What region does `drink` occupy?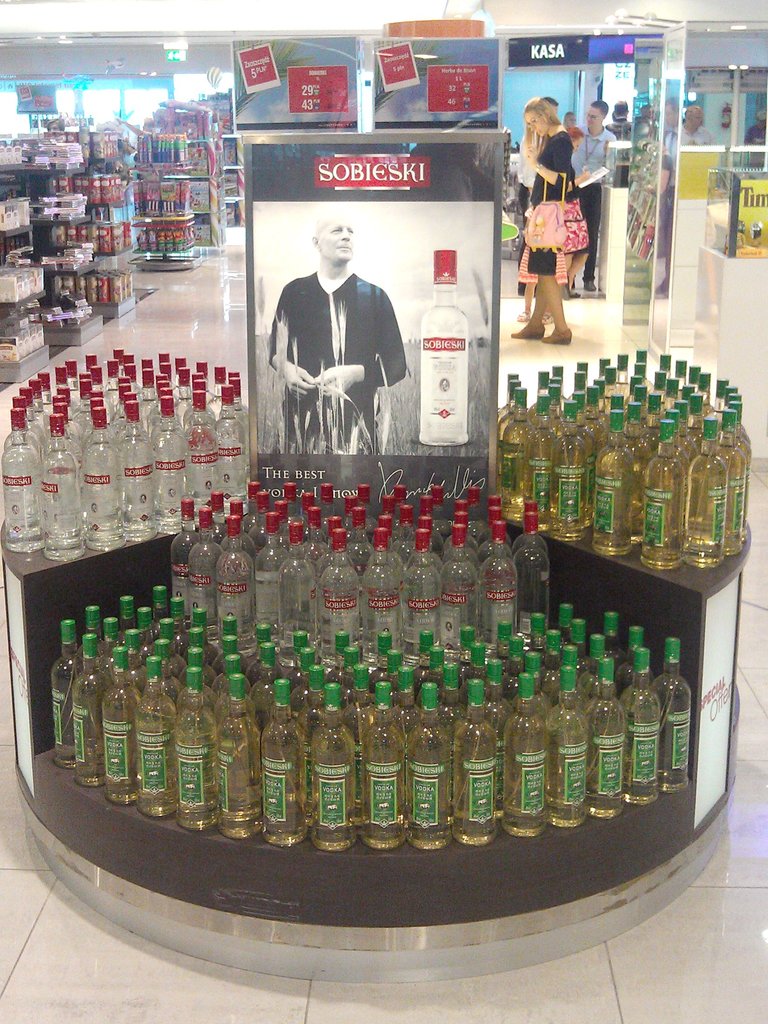
171,394,193,424.
